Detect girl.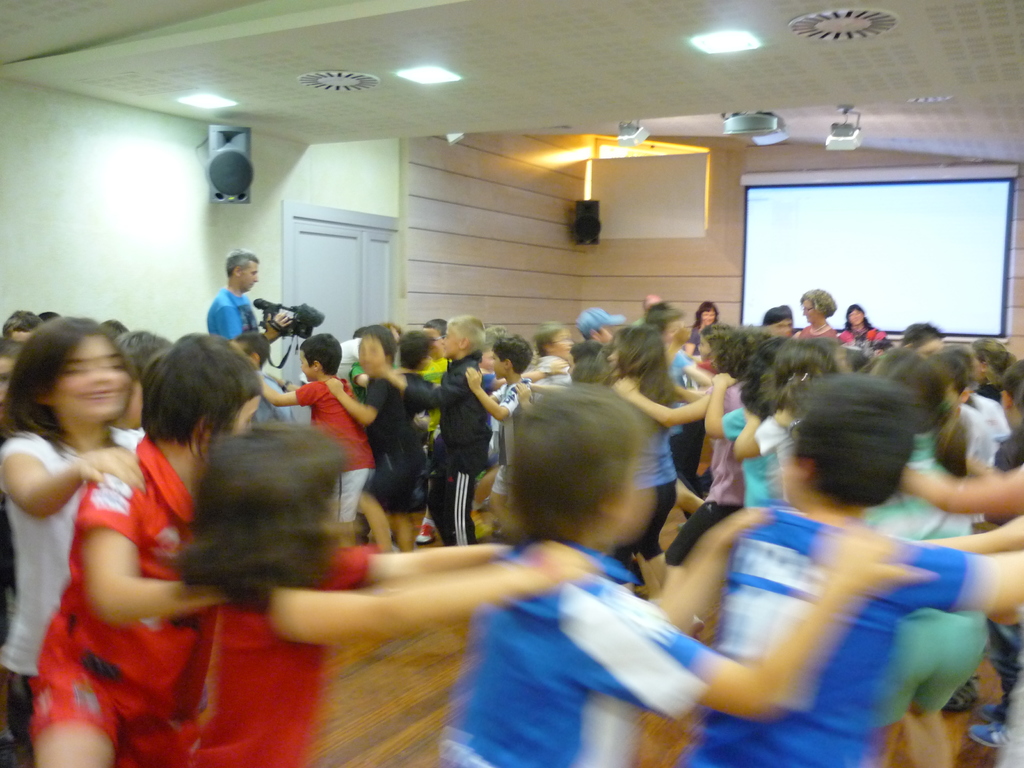
Detected at <box>0,316,148,767</box>.
